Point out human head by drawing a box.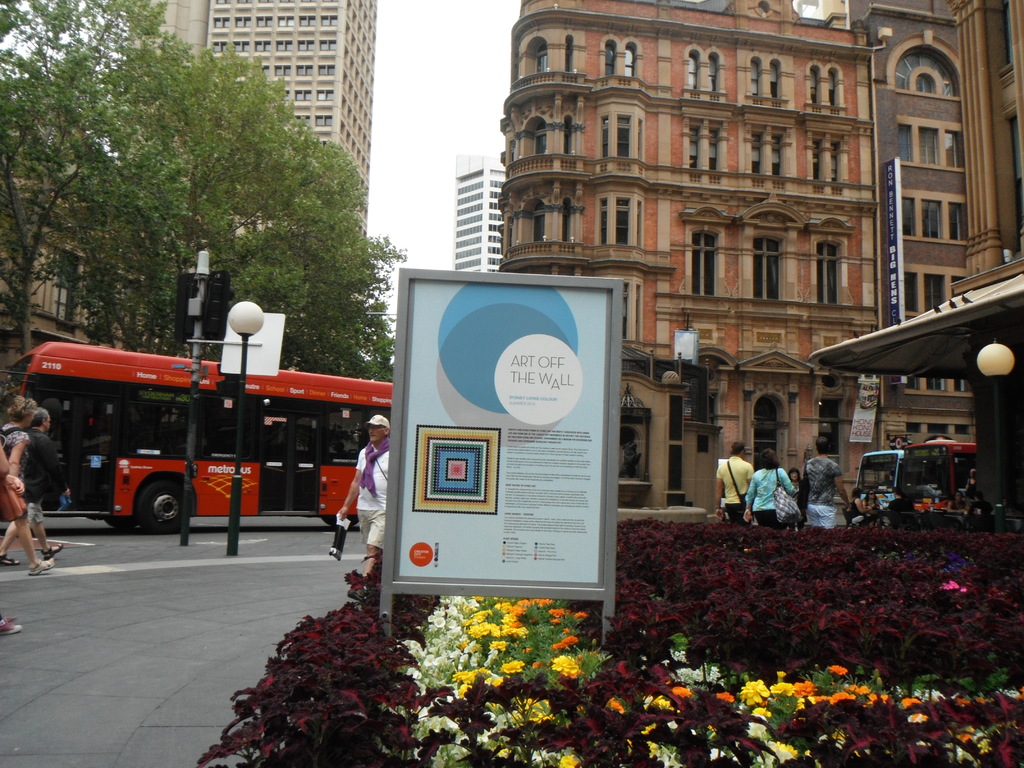
733:438:753:463.
